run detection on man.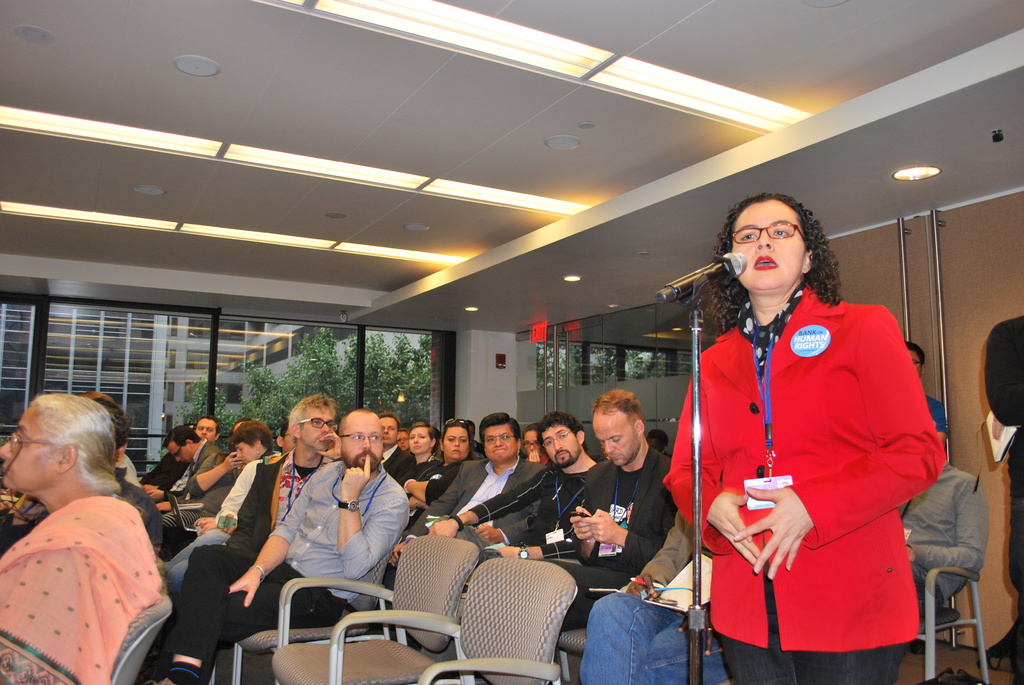
Result: 431/408/600/613.
